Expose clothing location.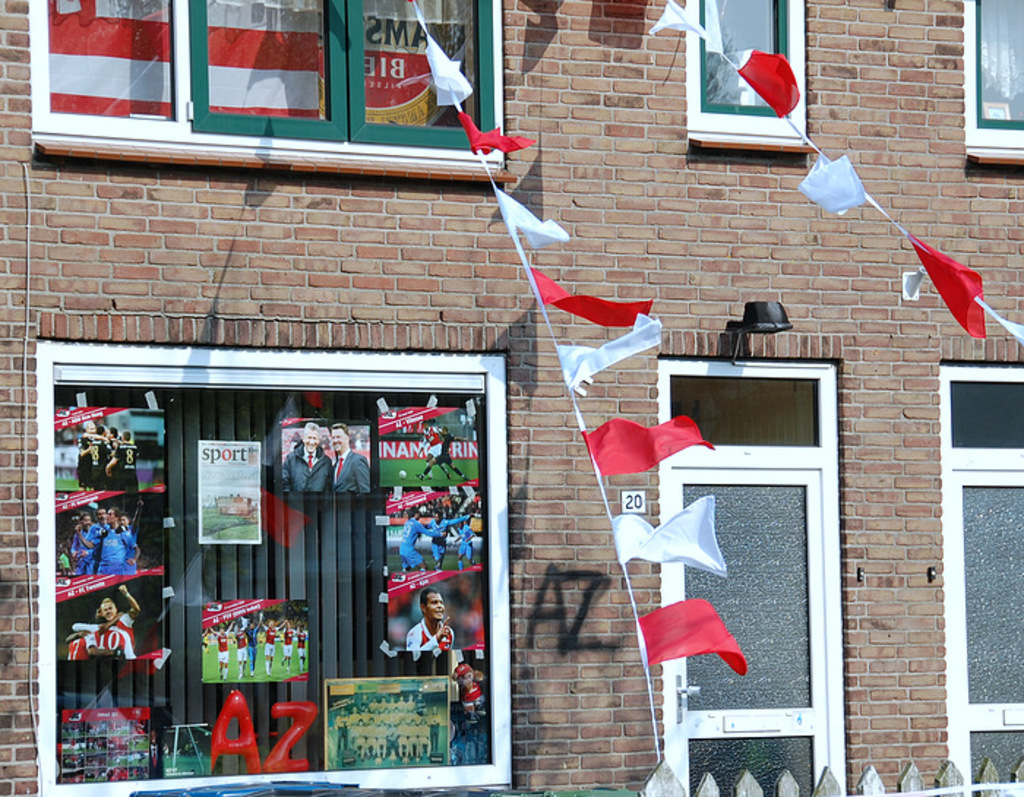
Exposed at (left=452, top=522, right=474, bottom=560).
